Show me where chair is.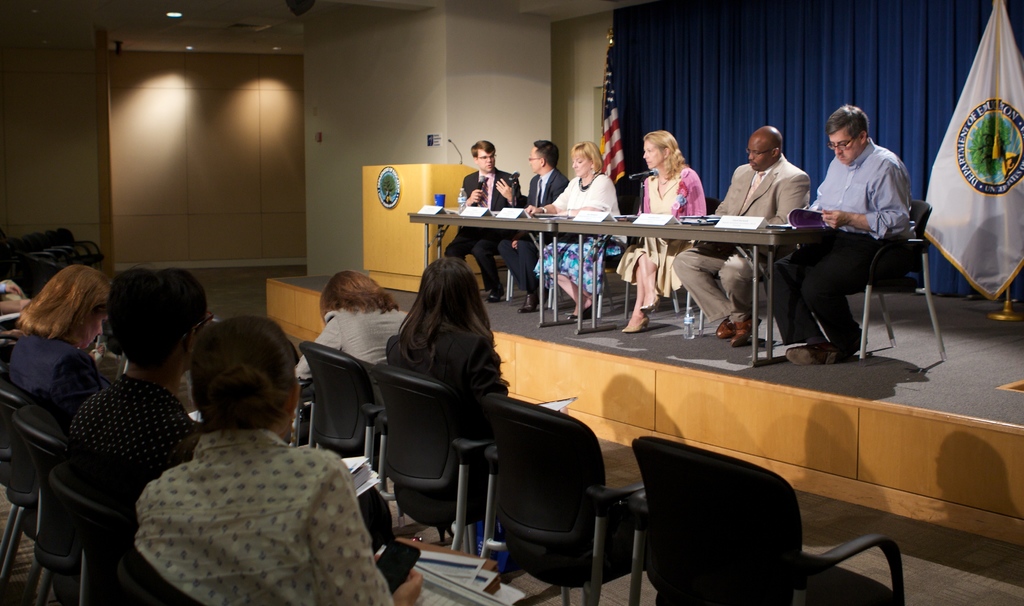
chair is at select_region(488, 404, 620, 600).
